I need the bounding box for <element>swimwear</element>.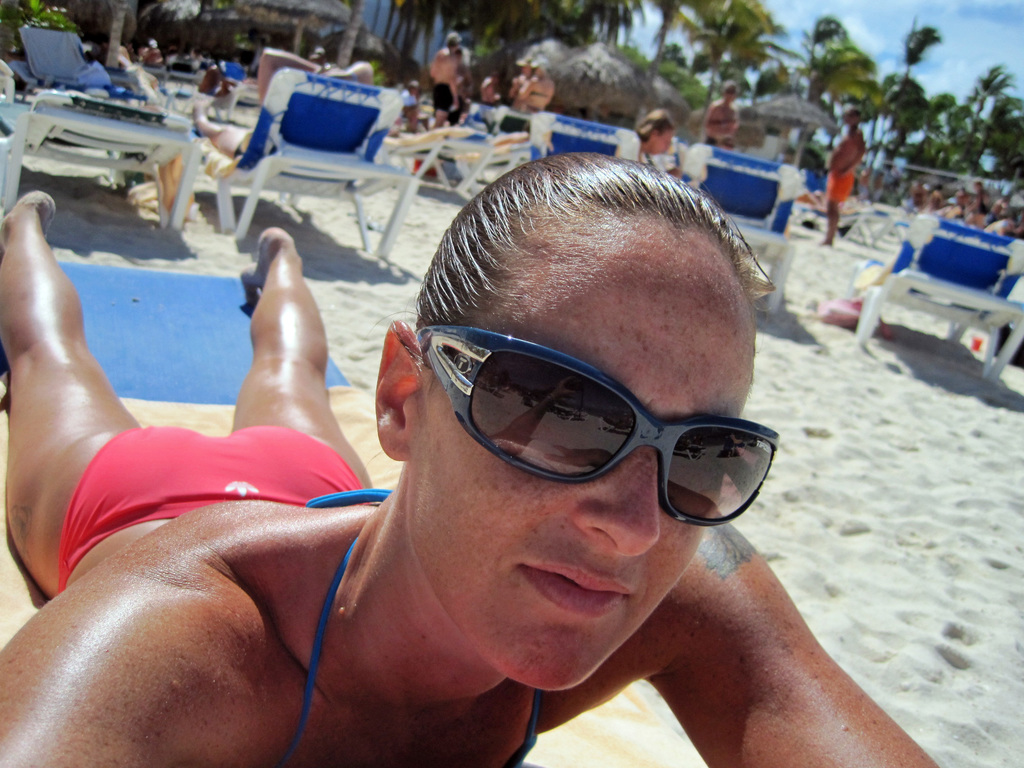
Here it is: <bbox>434, 82, 456, 113</bbox>.
